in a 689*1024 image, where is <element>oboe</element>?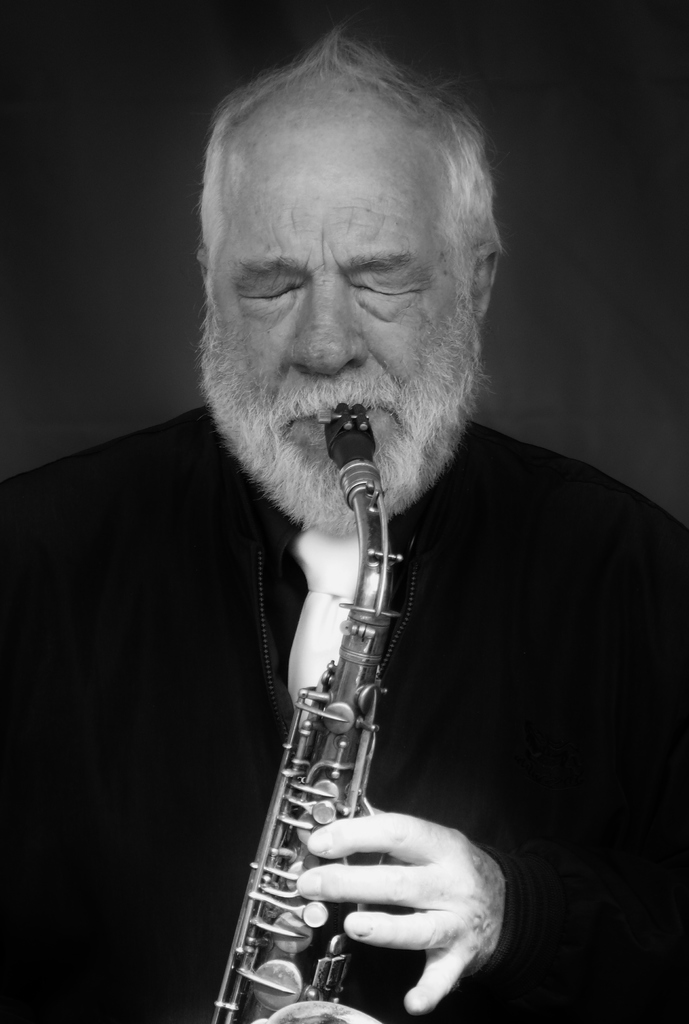
(x1=213, y1=405, x2=403, y2=1023).
